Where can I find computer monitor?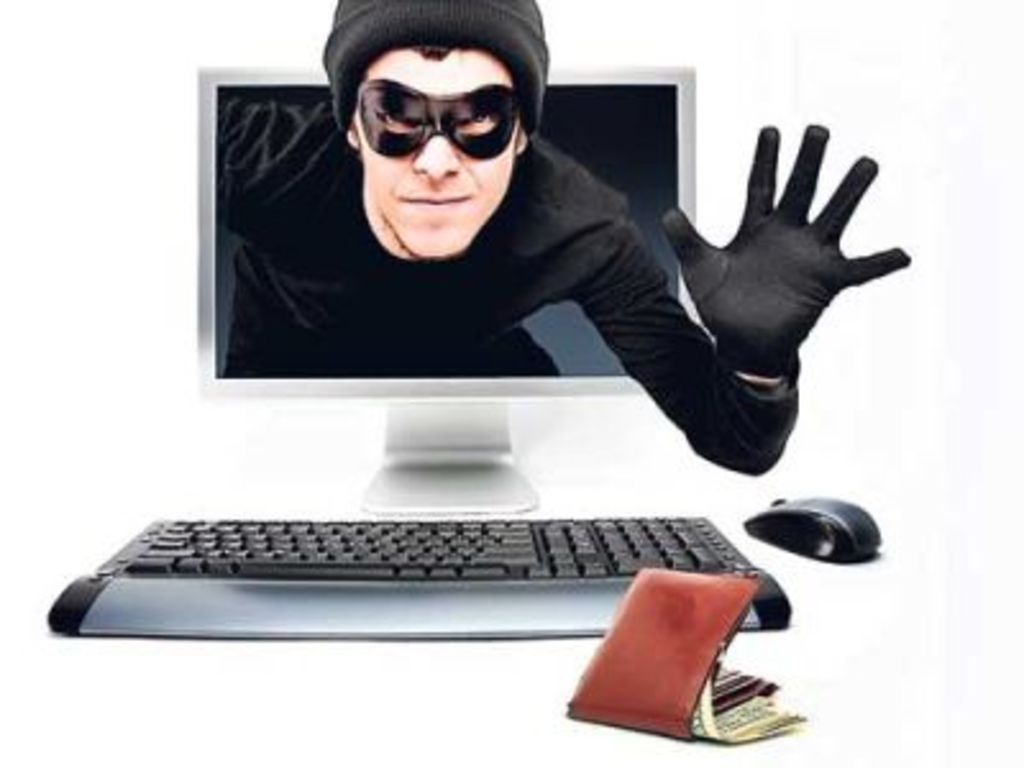
You can find it at region(195, 77, 694, 517).
